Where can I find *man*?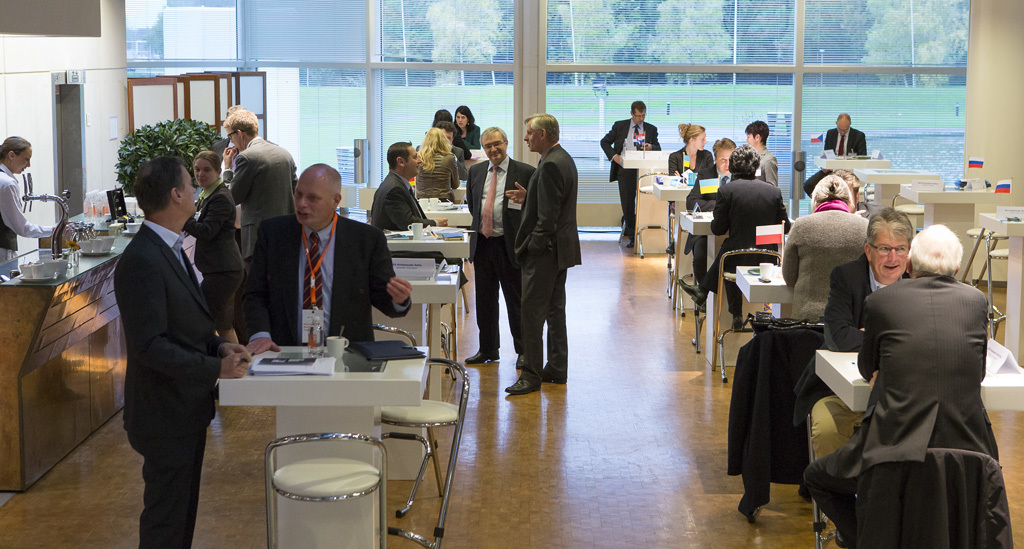
You can find it at (x1=225, y1=106, x2=295, y2=251).
